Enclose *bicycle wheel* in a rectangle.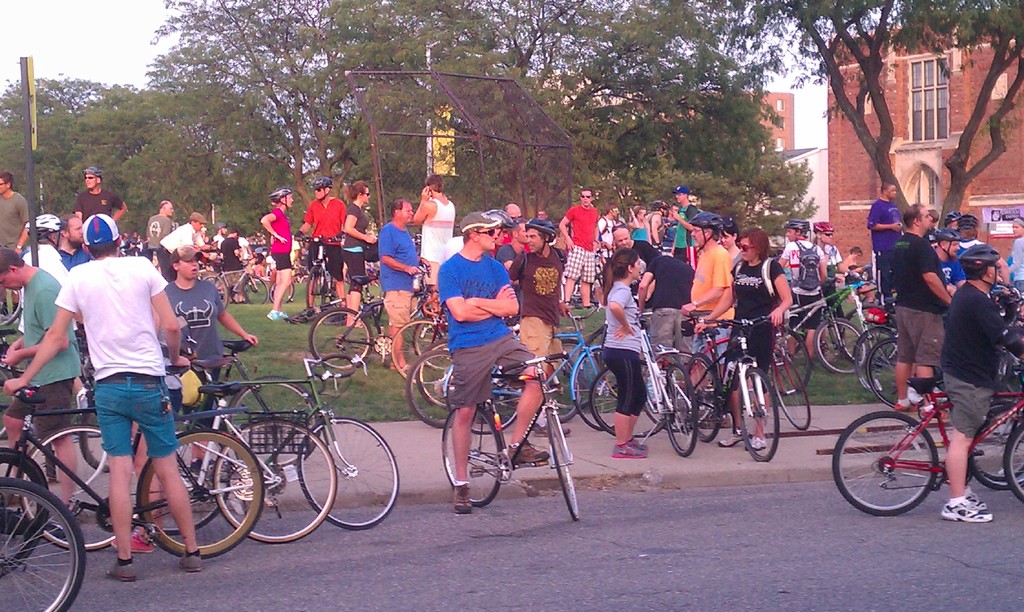
crop(0, 447, 51, 576).
